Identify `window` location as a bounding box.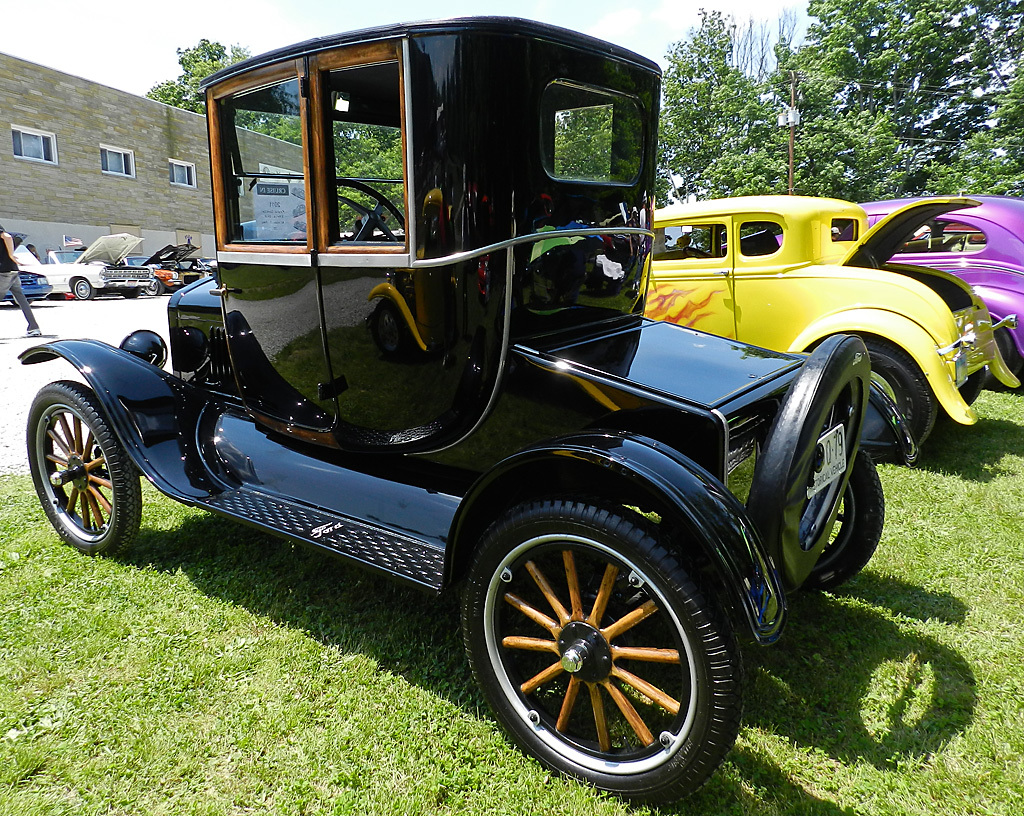
(x1=541, y1=76, x2=646, y2=185).
